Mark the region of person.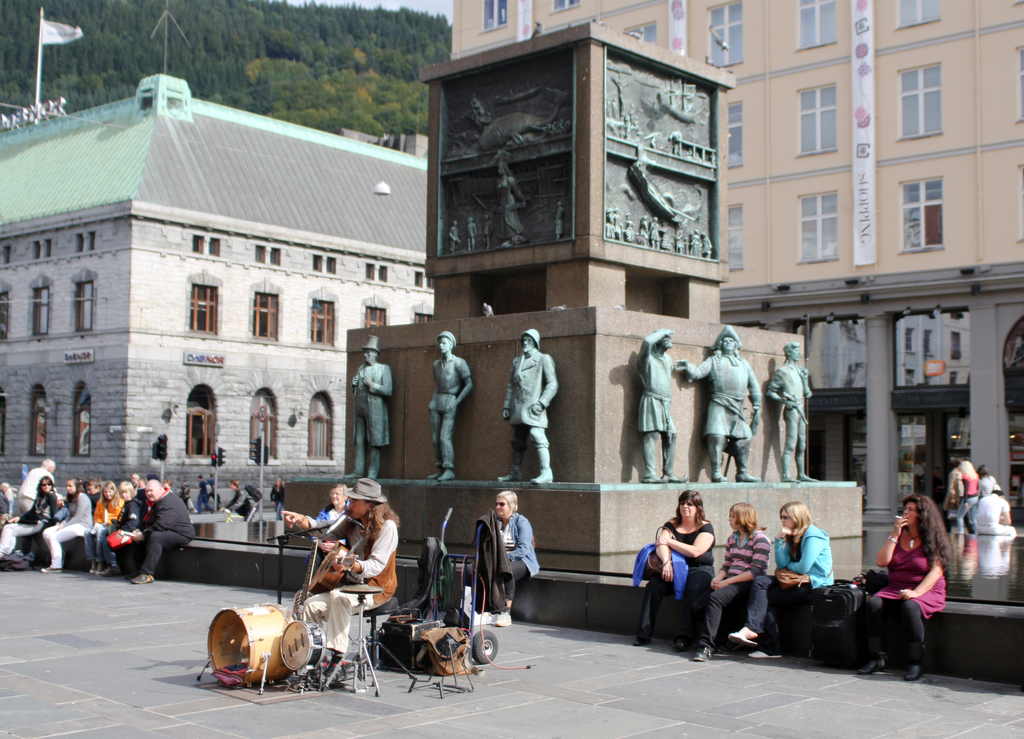
Region: left=0, top=480, right=47, bottom=560.
